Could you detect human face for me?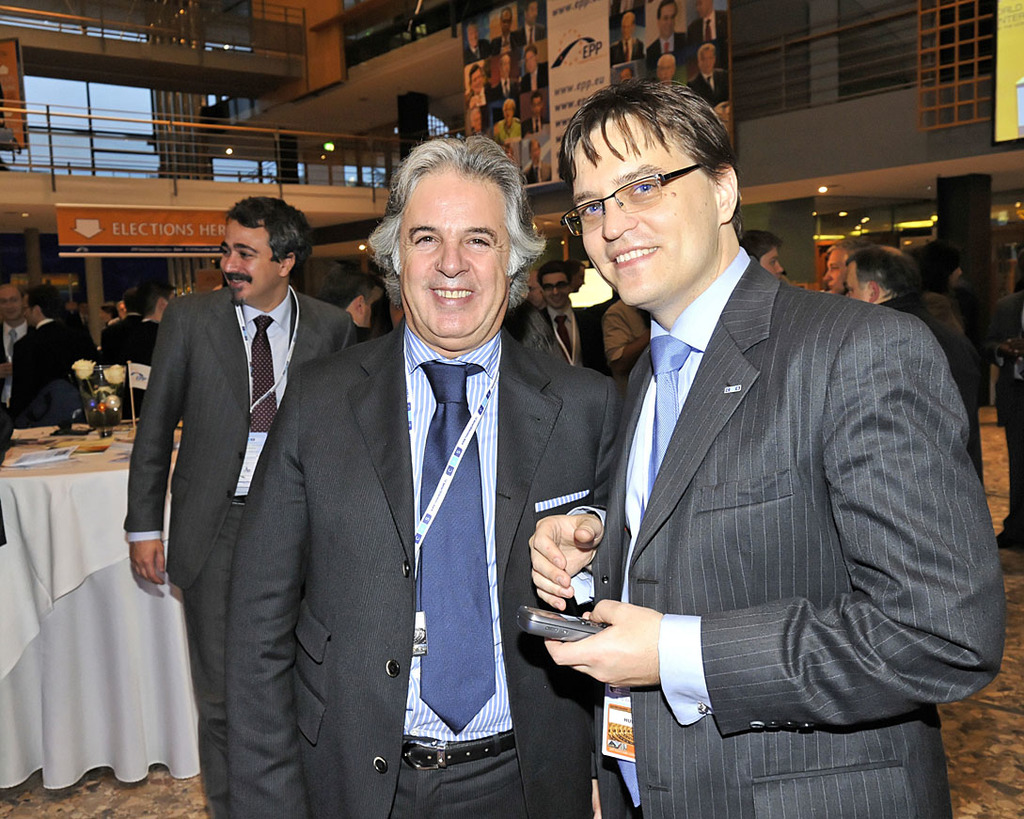
Detection result: l=617, t=70, r=627, b=78.
